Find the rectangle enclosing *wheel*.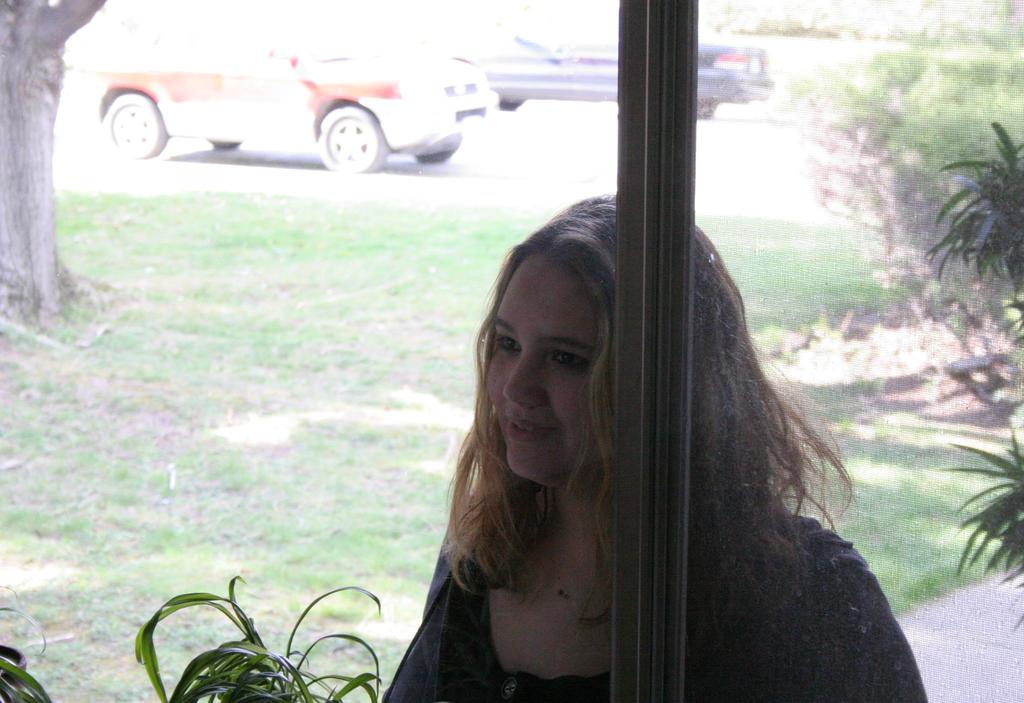
BBox(106, 88, 168, 157).
